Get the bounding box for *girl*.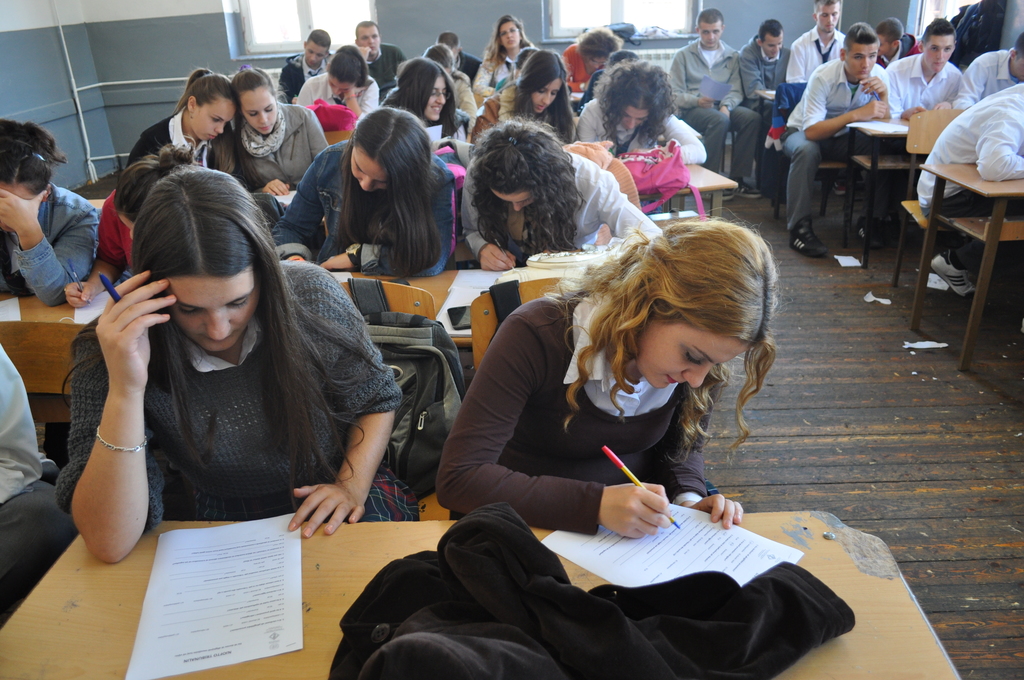
pyautogui.locateOnScreen(435, 216, 774, 537).
